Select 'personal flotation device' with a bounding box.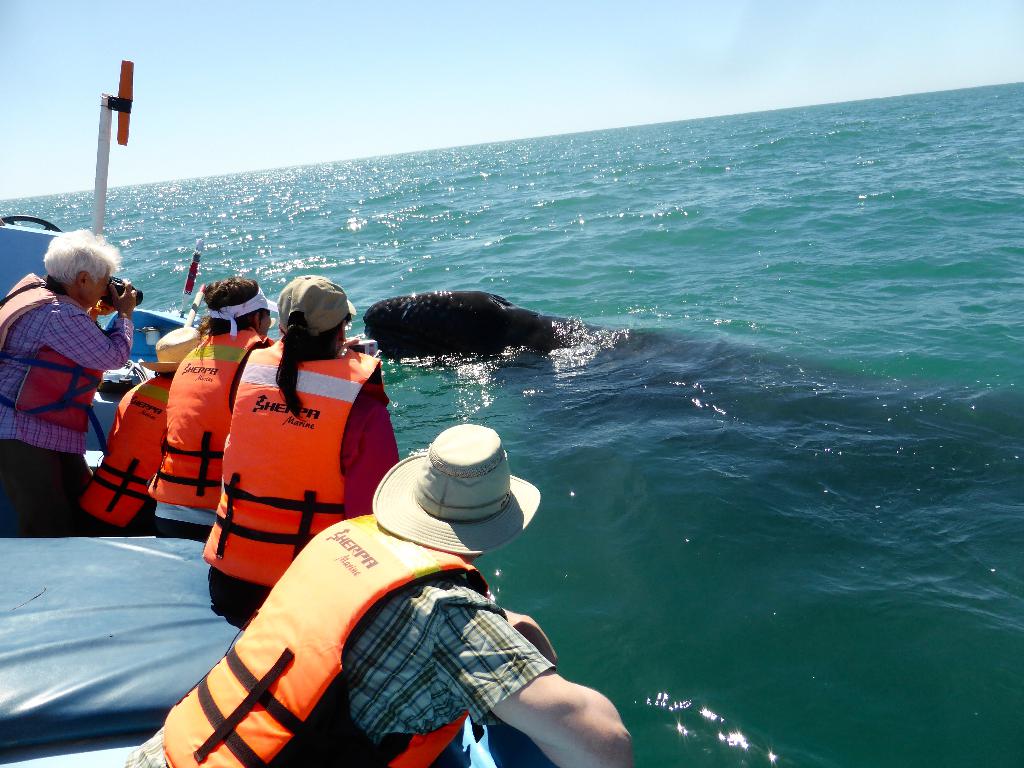
(202, 343, 388, 586).
